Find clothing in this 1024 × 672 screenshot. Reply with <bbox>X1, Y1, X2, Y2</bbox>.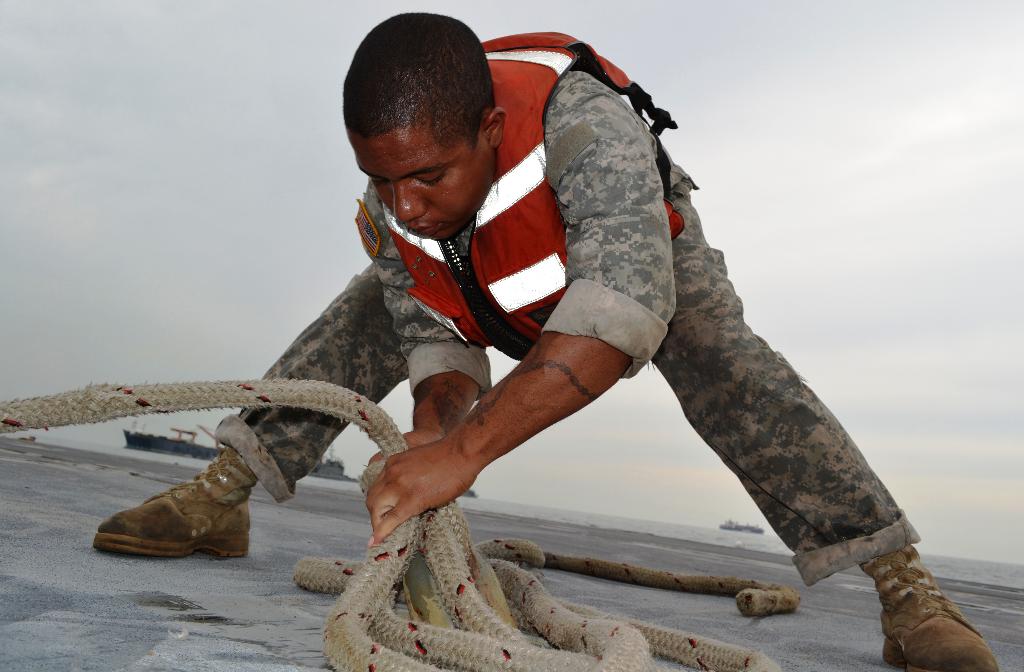
<bbox>247, 82, 927, 604</bbox>.
